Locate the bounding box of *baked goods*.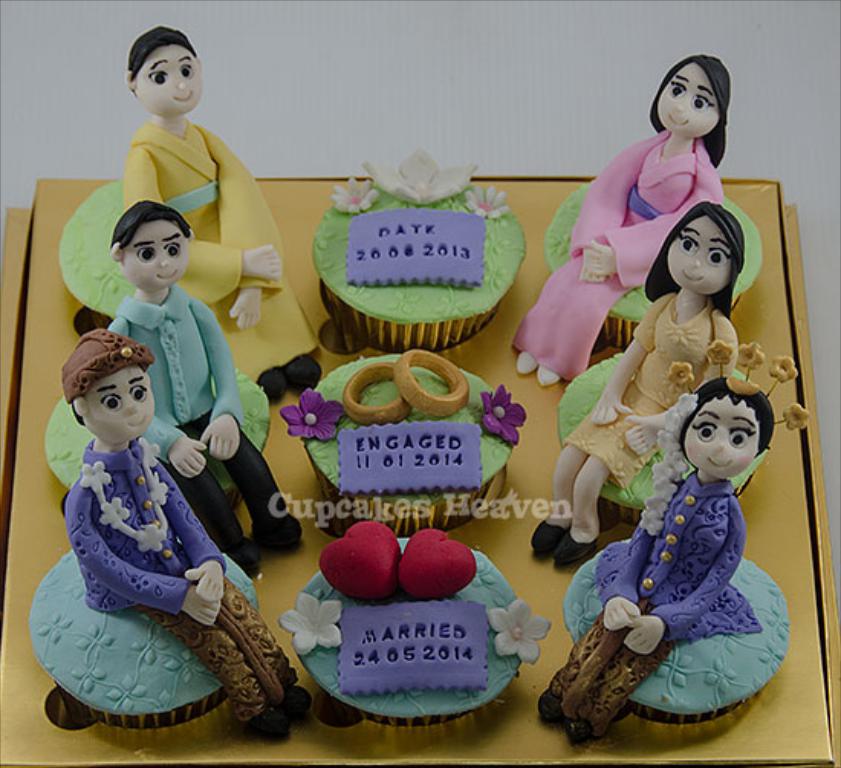
Bounding box: <region>529, 338, 809, 747</region>.
